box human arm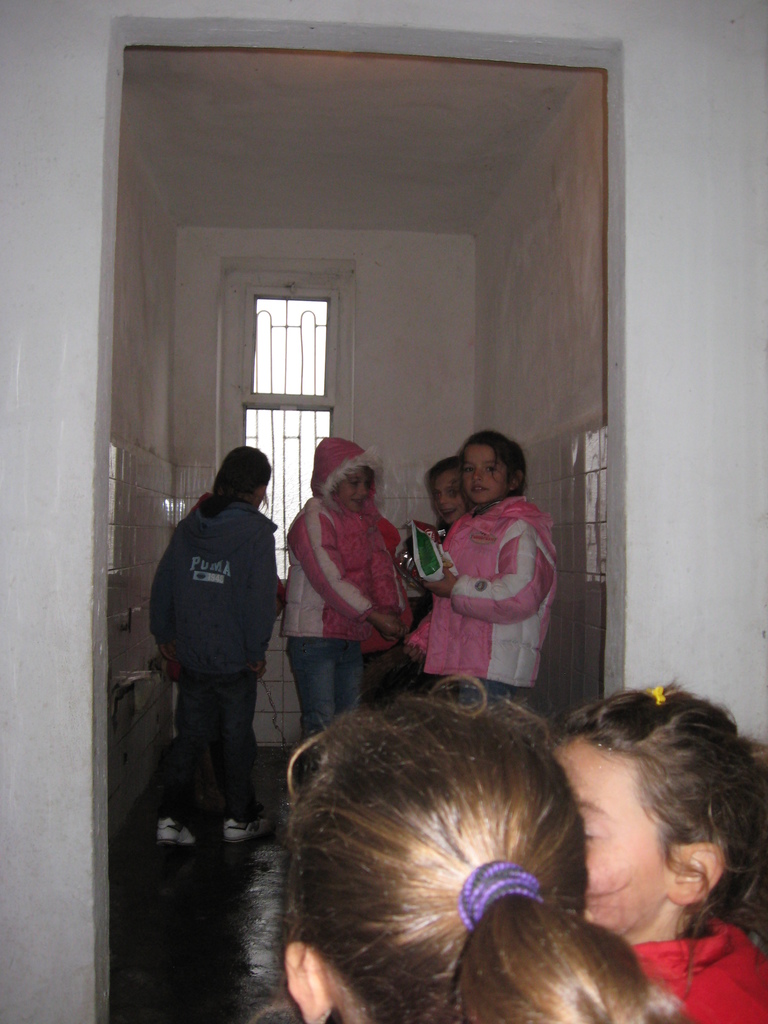
369 519 397 641
